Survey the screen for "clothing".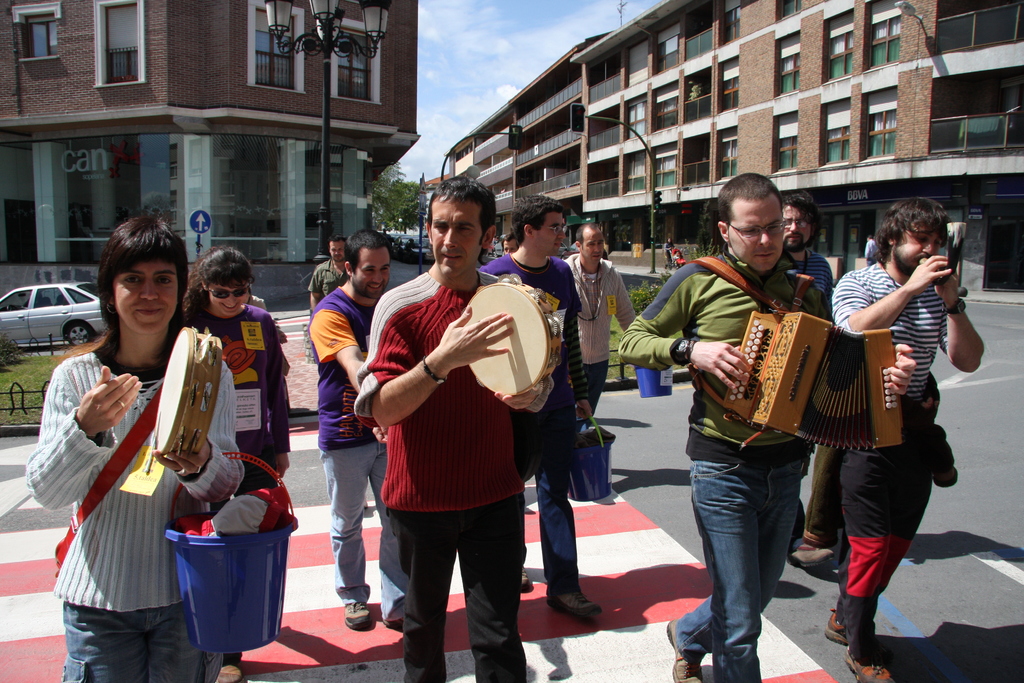
Survey found: bbox(829, 258, 959, 656).
